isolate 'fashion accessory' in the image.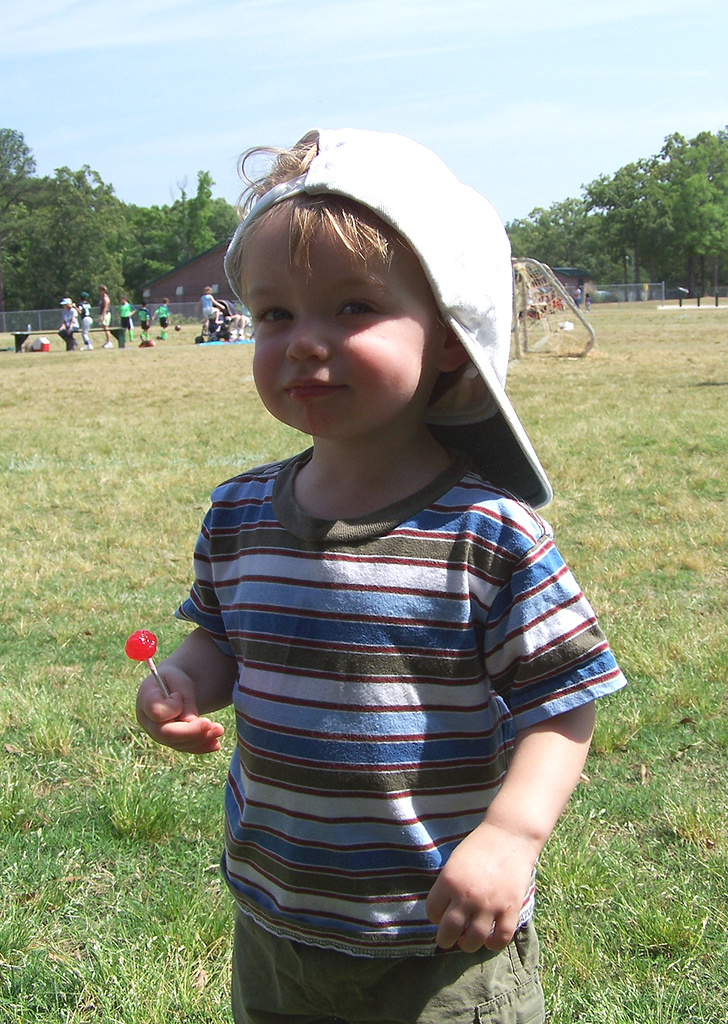
Isolated region: <region>224, 125, 550, 508</region>.
